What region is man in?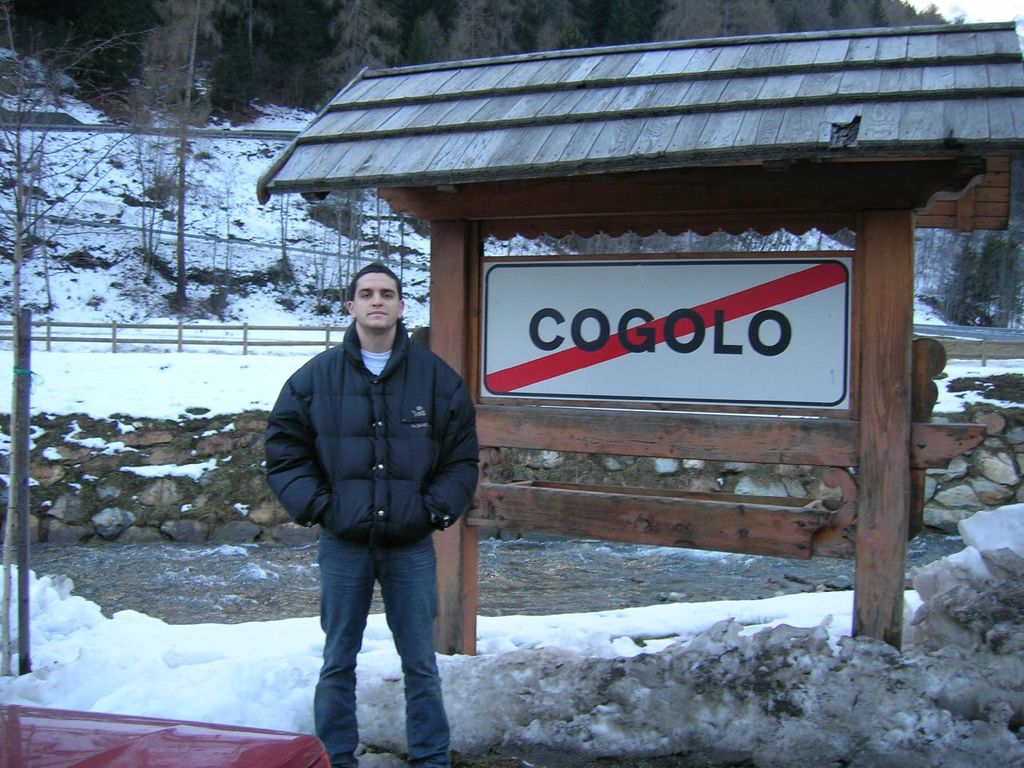
266 263 478 767.
